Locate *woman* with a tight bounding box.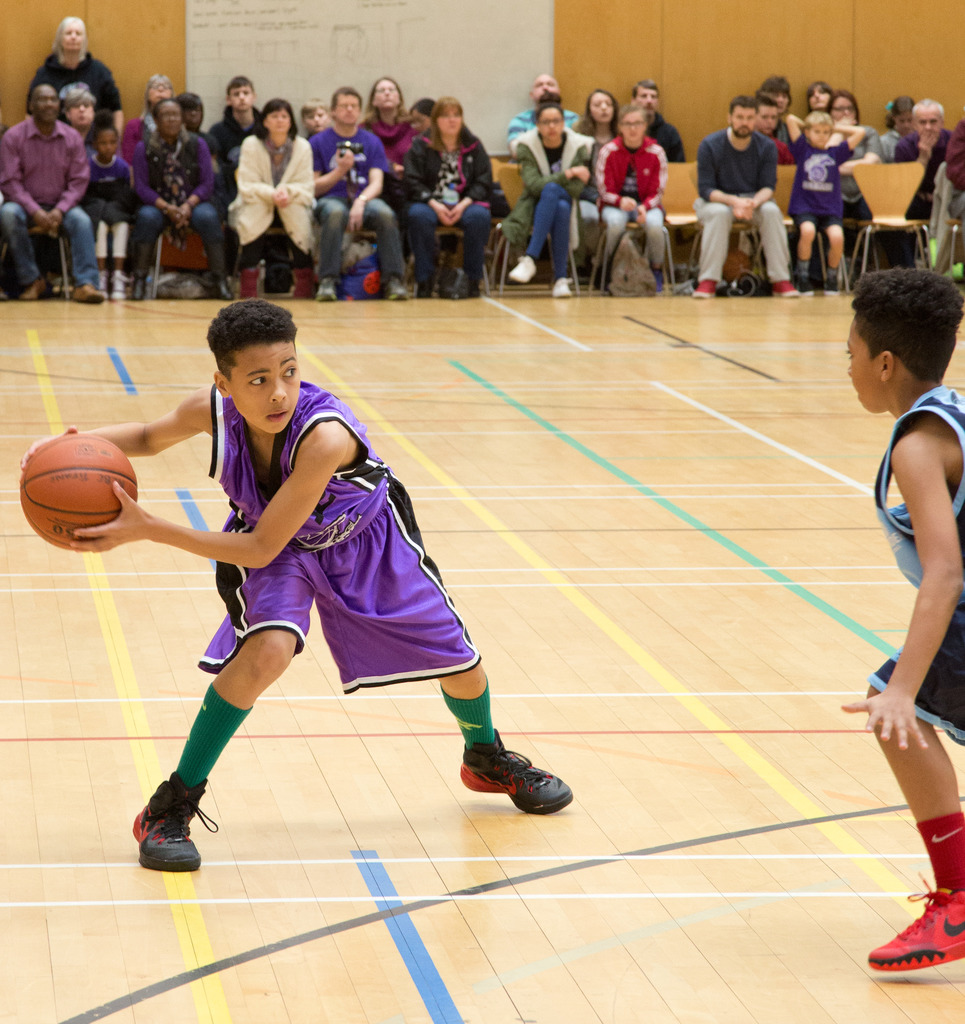
<region>59, 85, 99, 134</region>.
